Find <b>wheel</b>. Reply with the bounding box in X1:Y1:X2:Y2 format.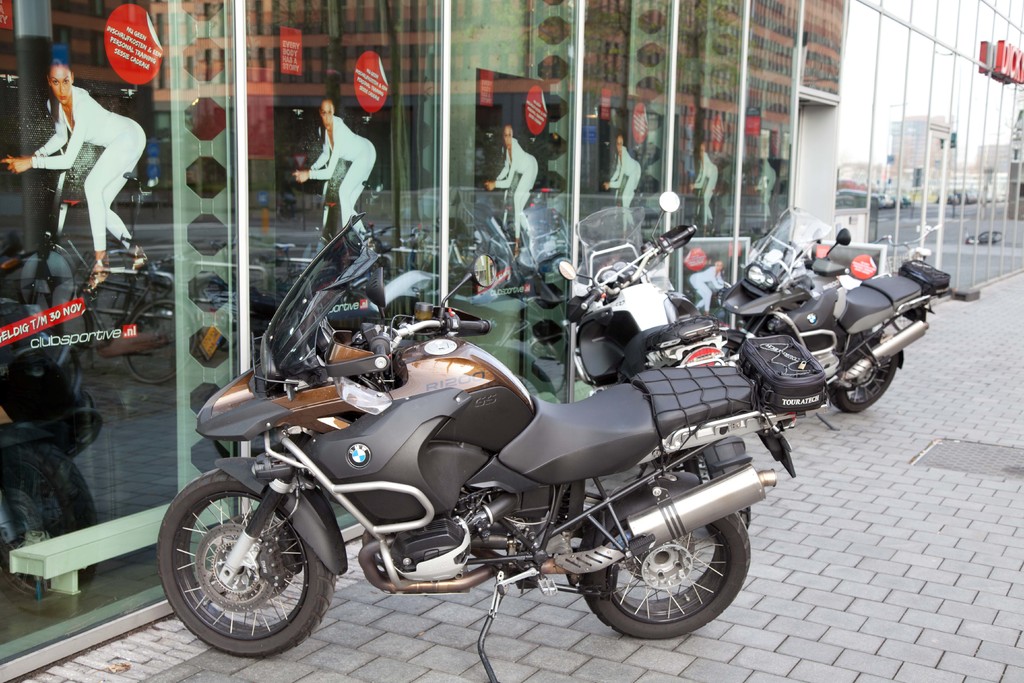
155:486:346:653.
